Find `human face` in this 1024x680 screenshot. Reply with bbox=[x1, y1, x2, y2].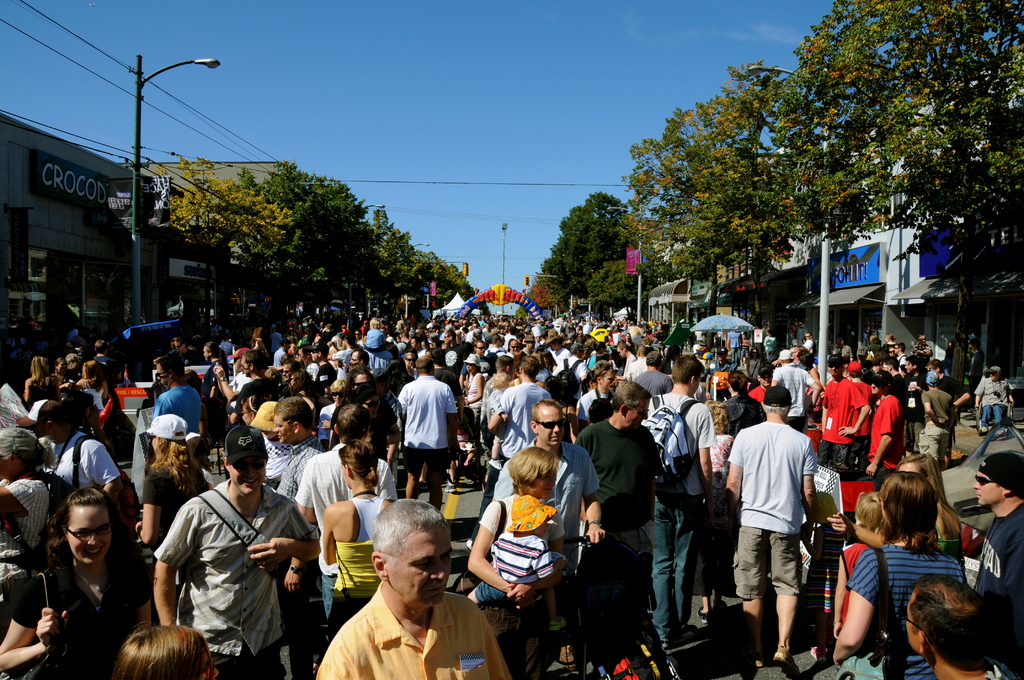
bbox=[174, 343, 182, 352].
